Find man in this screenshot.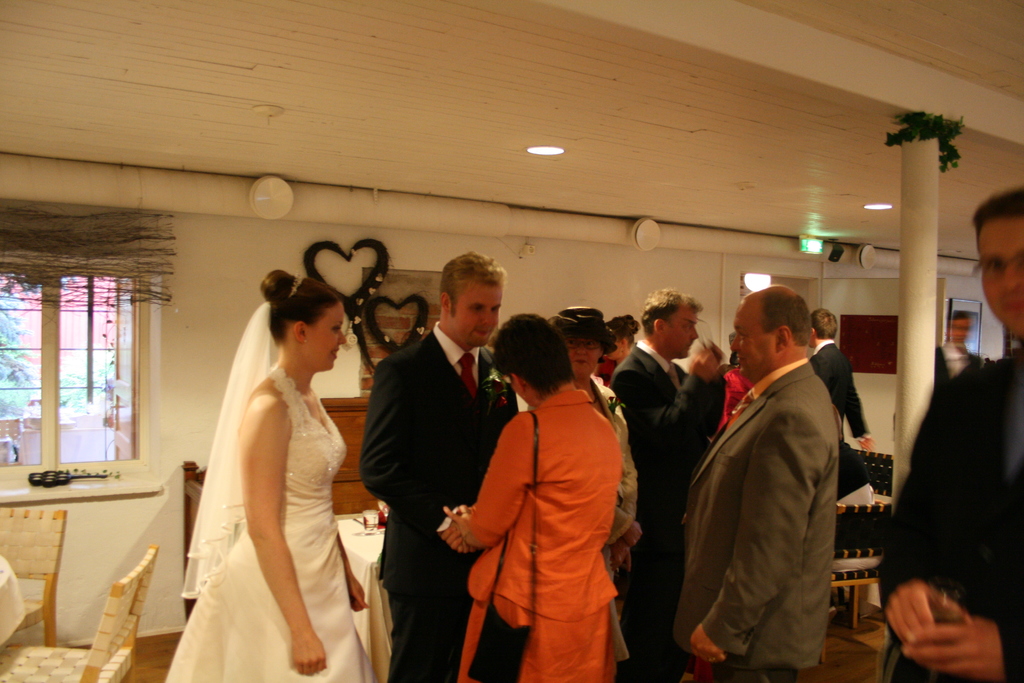
The bounding box for man is (left=675, top=259, right=881, bottom=680).
